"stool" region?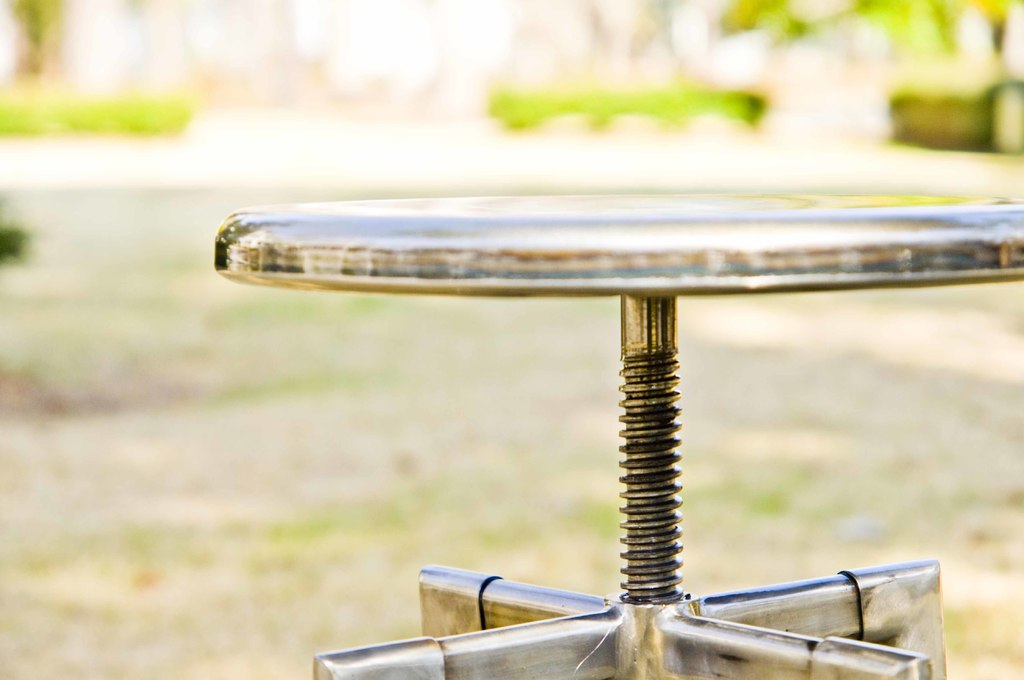
[x1=212, y1=190, x2=1023, y2=679]
